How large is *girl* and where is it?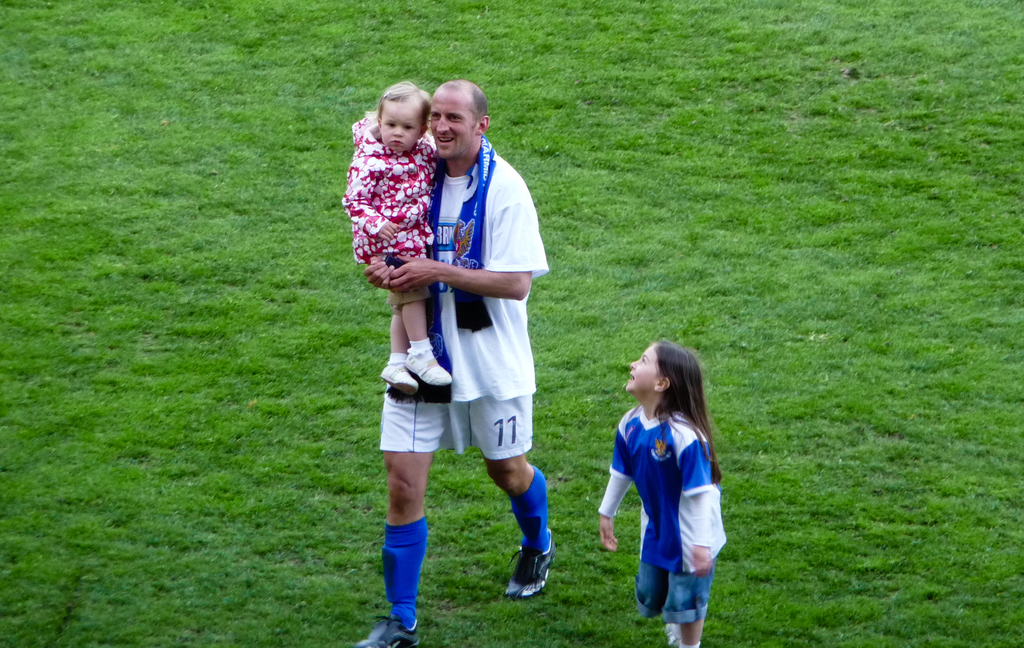
Bounding box: l=596, t=343, r=726, b=647.
